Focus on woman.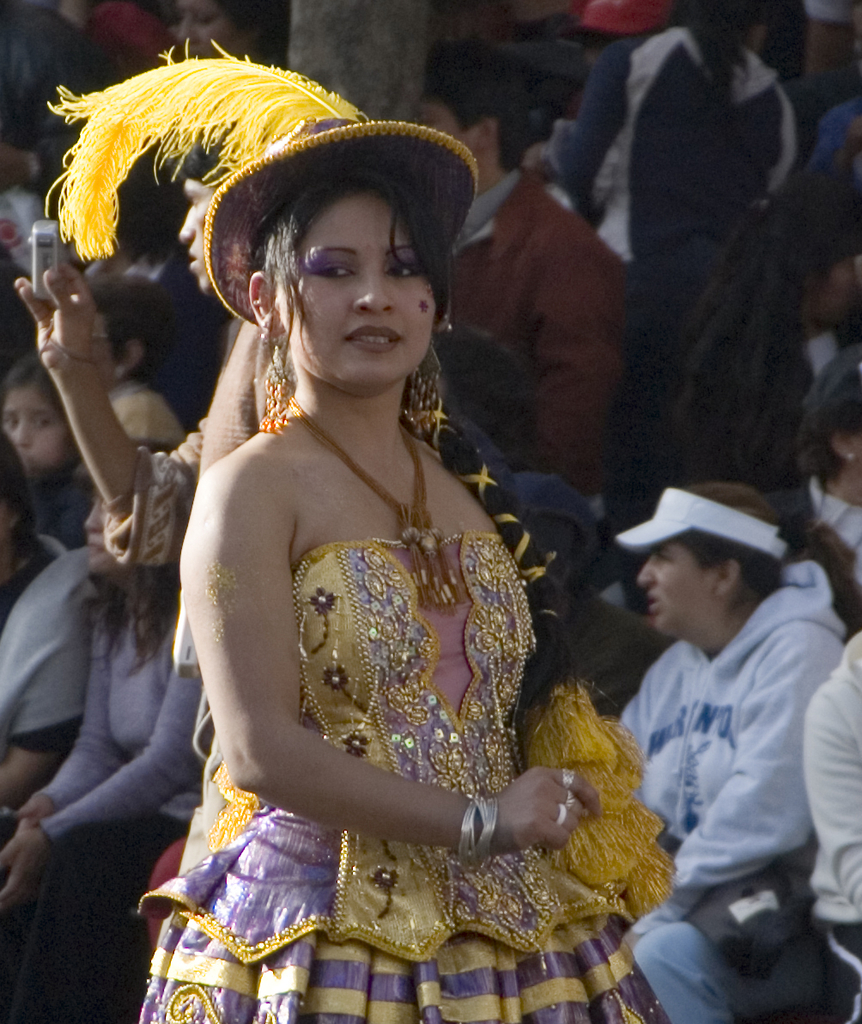
Focused at [x1=111, y1=96, x2=646, y2=1015].
